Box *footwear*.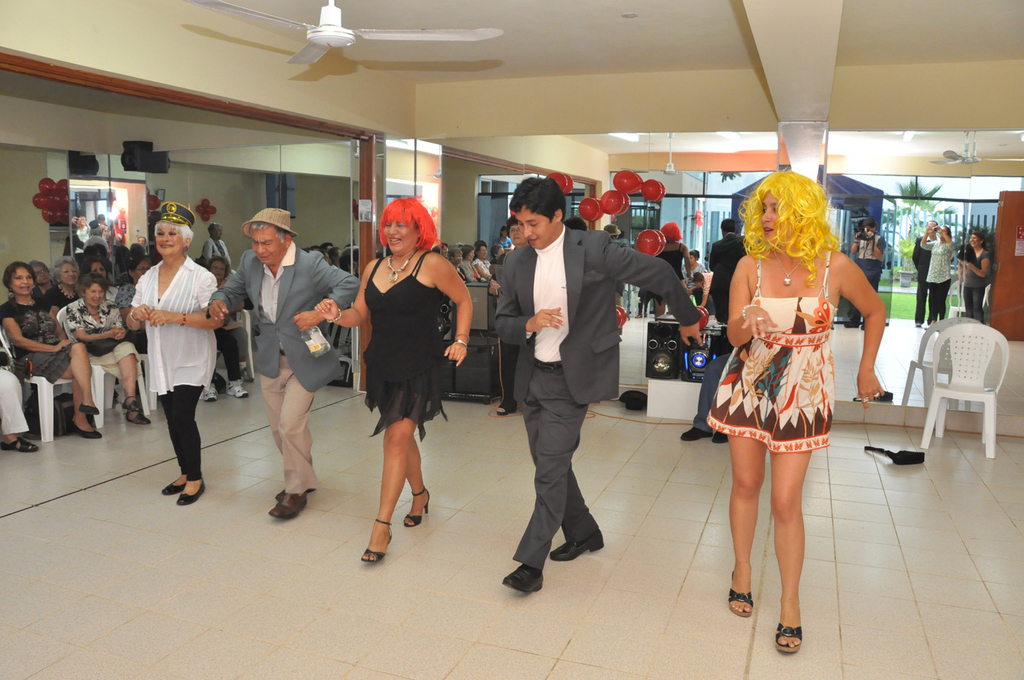
<region>356, 513, 392, 561</region>.
